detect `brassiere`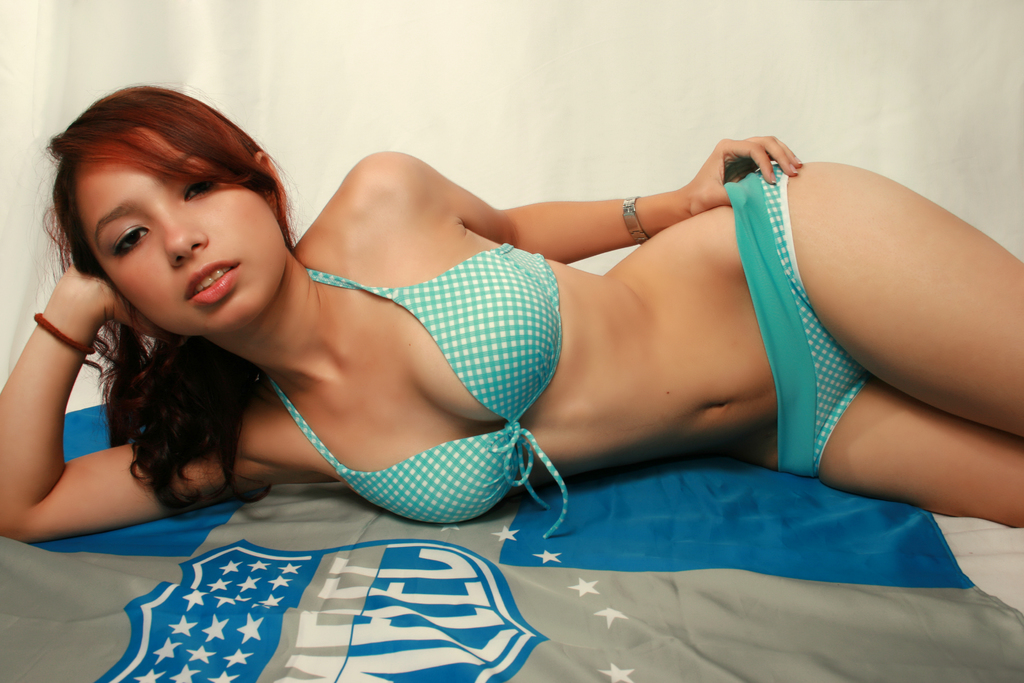
(260, 237, 565, 539)
